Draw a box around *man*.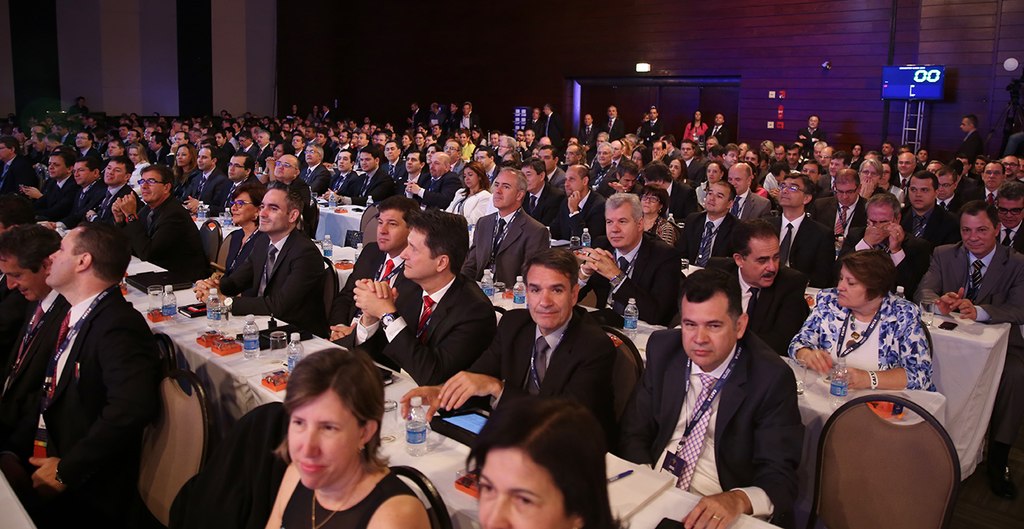
rect(723, 154, 774, 220).
